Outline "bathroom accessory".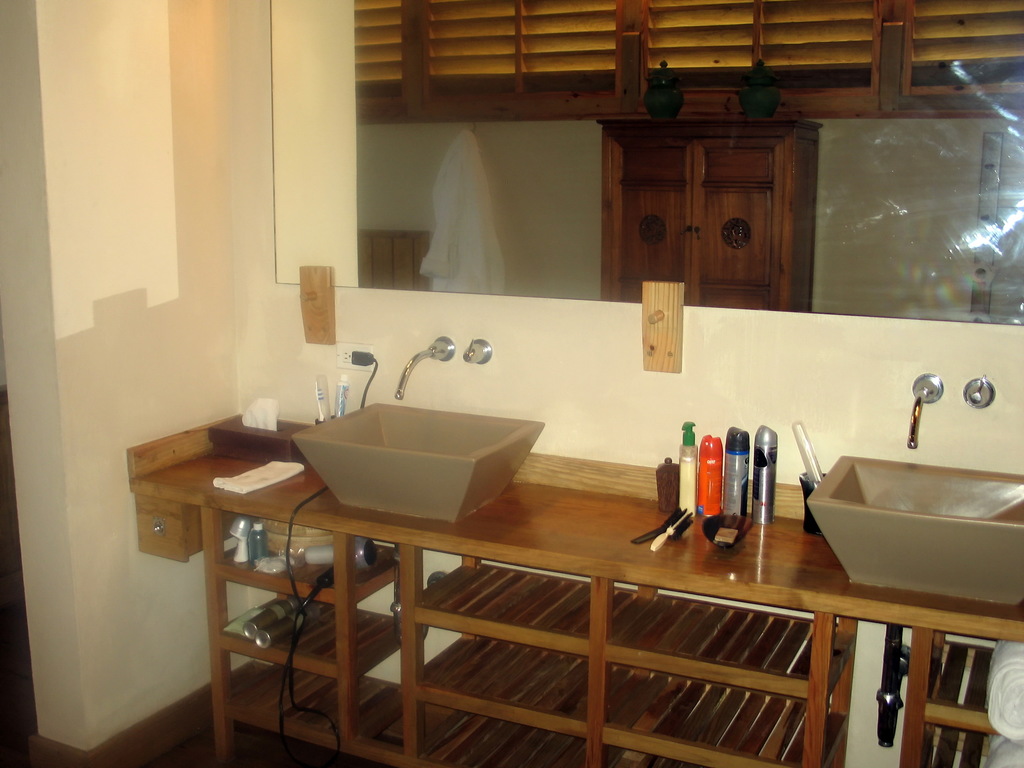
Outline: detection(289, 400, 541, 519).
